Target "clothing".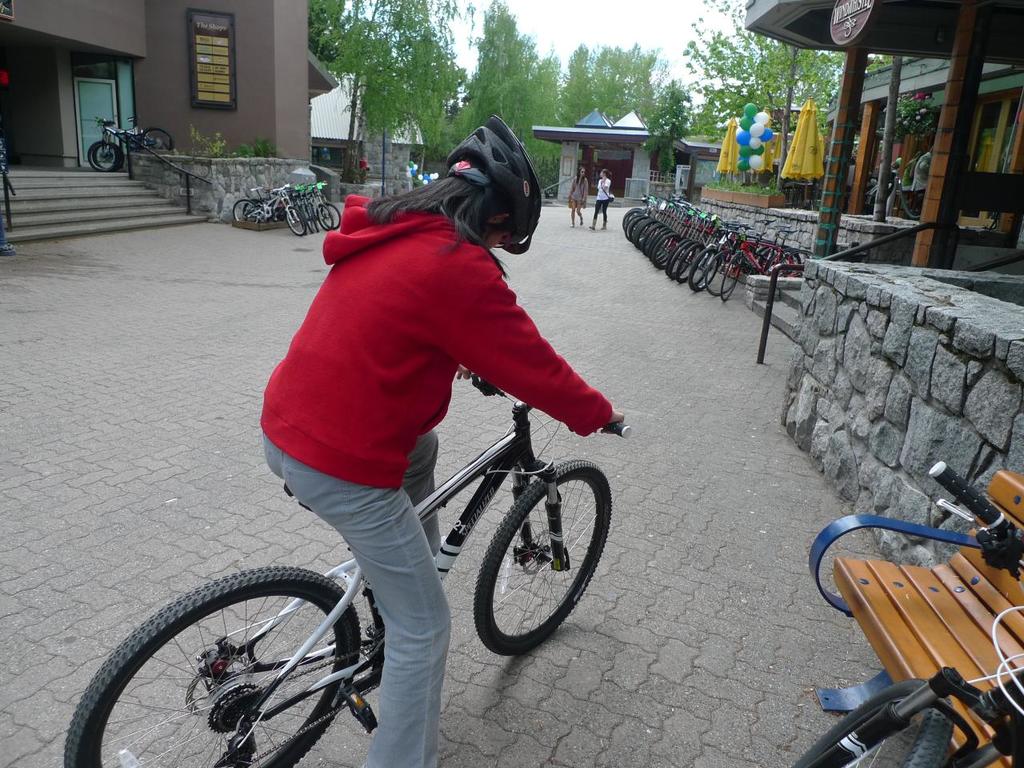
Target region: (x1=259, y1=194, x2=612, y2=767).
